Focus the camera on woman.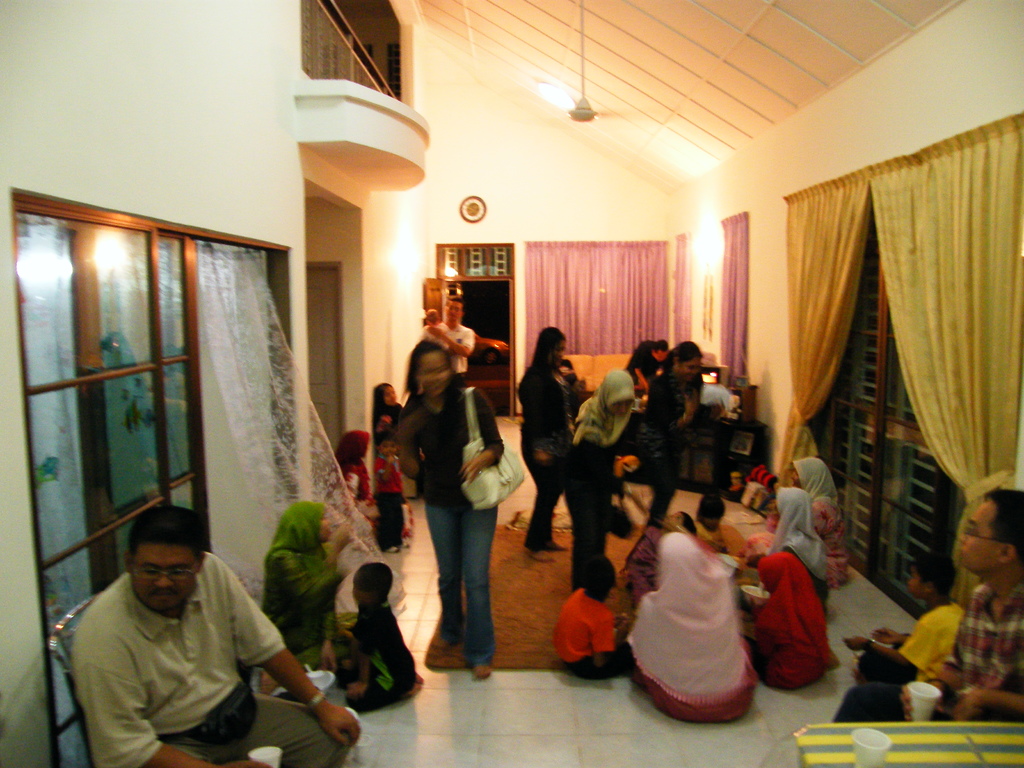
Focus region: 566 365 641 588.
